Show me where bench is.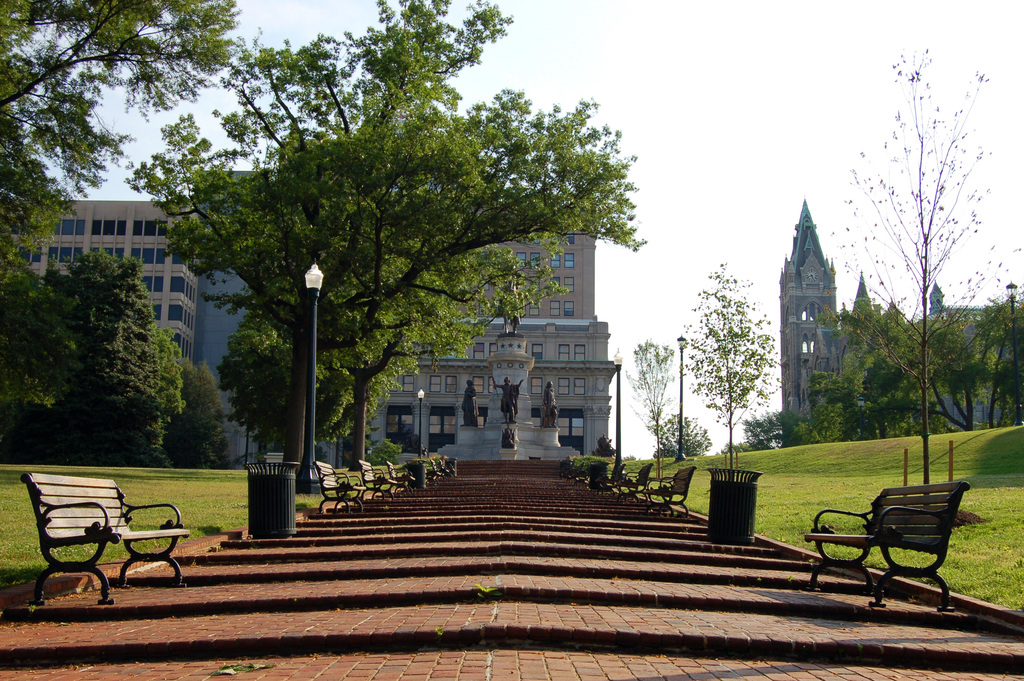
bench is at (x1=596, y1=461, x2=632, y2=493).
